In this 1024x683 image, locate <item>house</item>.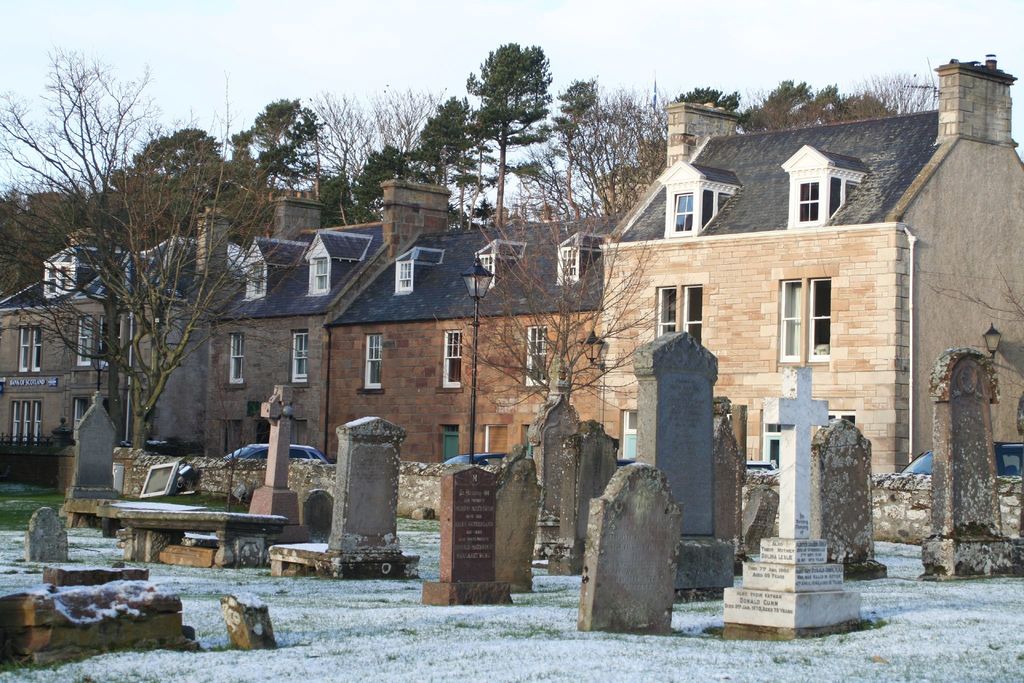
Bounding box: crop(202, 180, 451, 457).
